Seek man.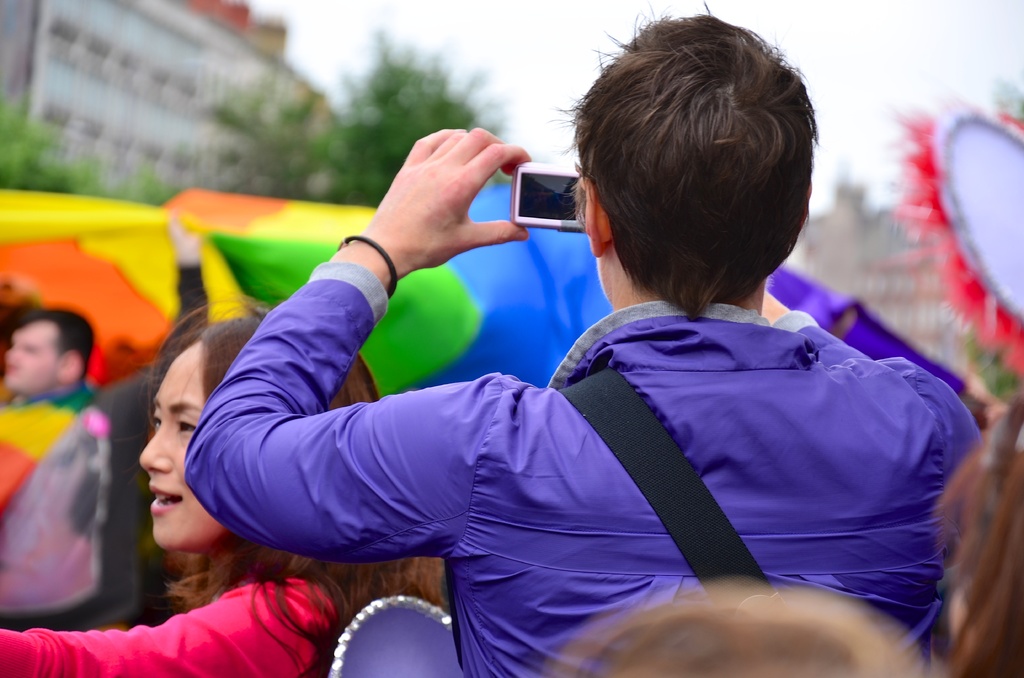
[left=135, top=85, right=986, bottom=649].
